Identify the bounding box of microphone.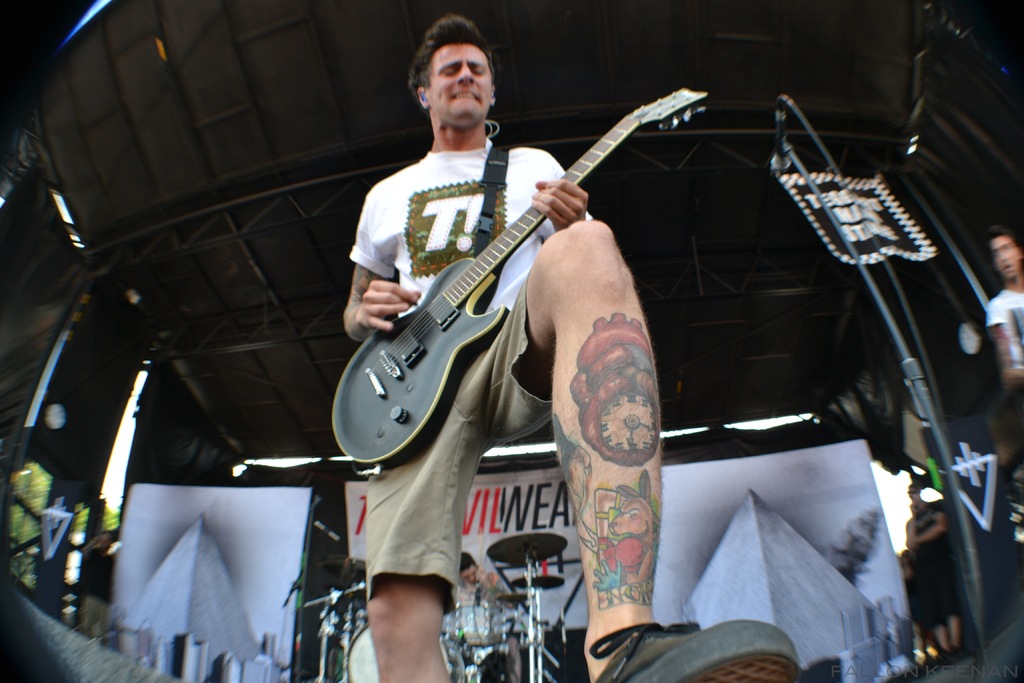
<region>772, 114, 794, 168</region>.
